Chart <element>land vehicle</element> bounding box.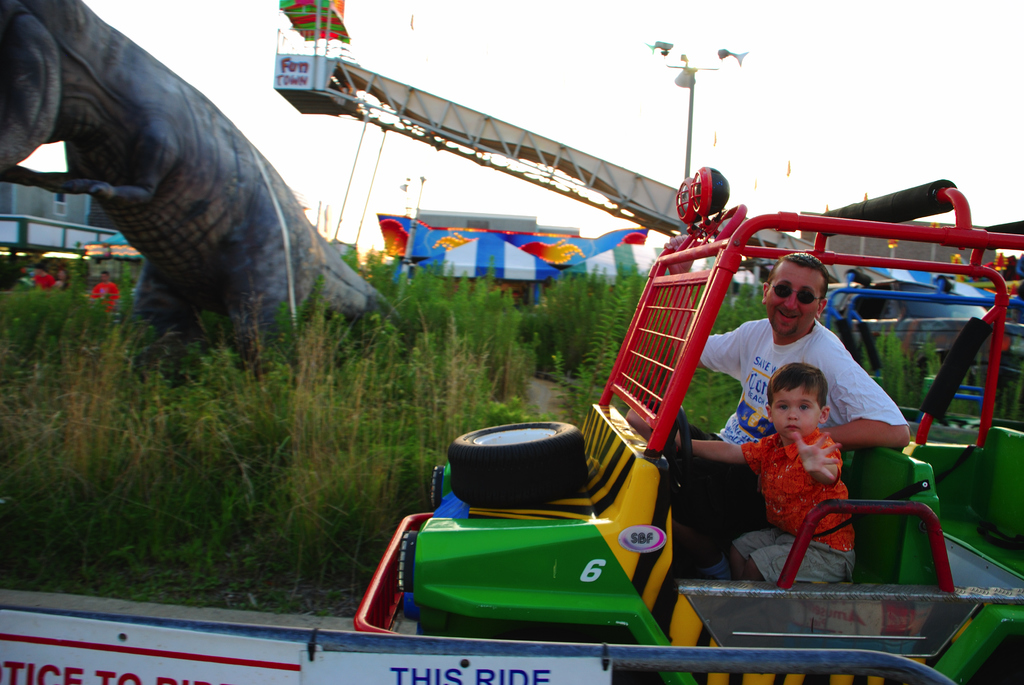
Charted: 329 242 972 632.
